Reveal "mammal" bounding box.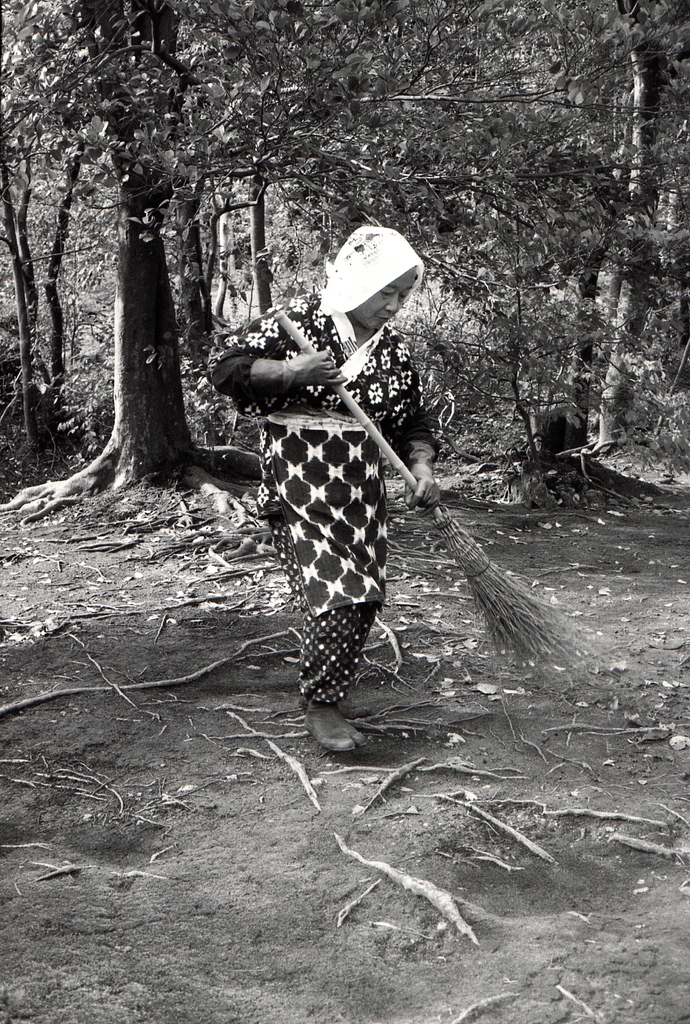
Revealed: Rect(211, 245, 441, 727).
